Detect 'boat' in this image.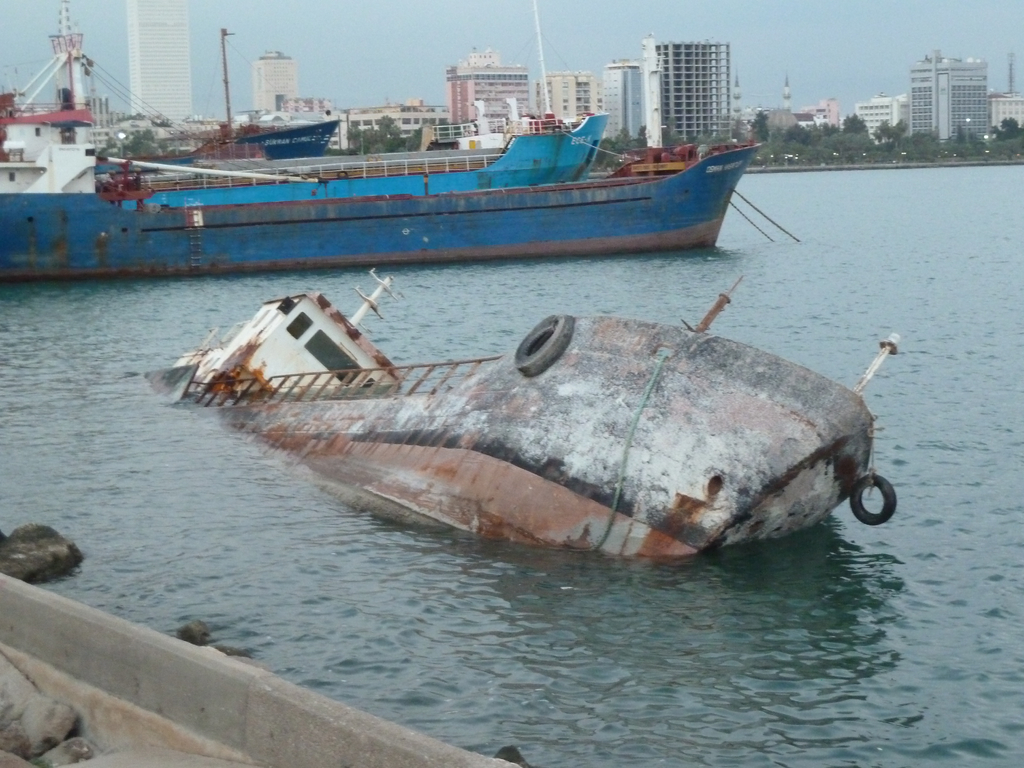
Detection: <box>0,4,607,205</box>.
